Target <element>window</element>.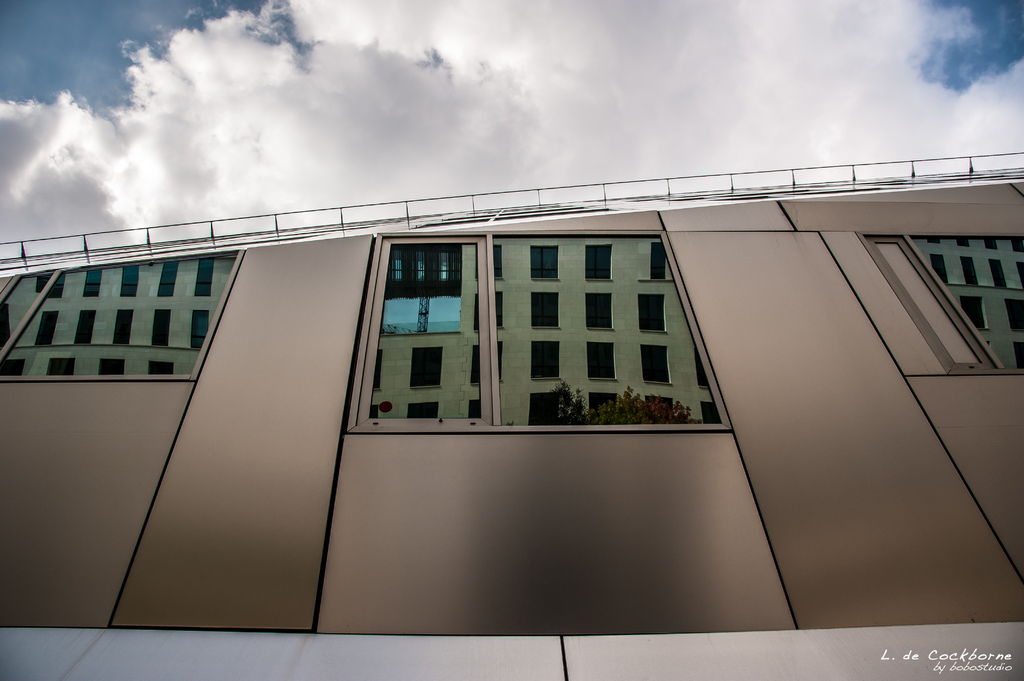
Target region: (855,232,1023,375).
